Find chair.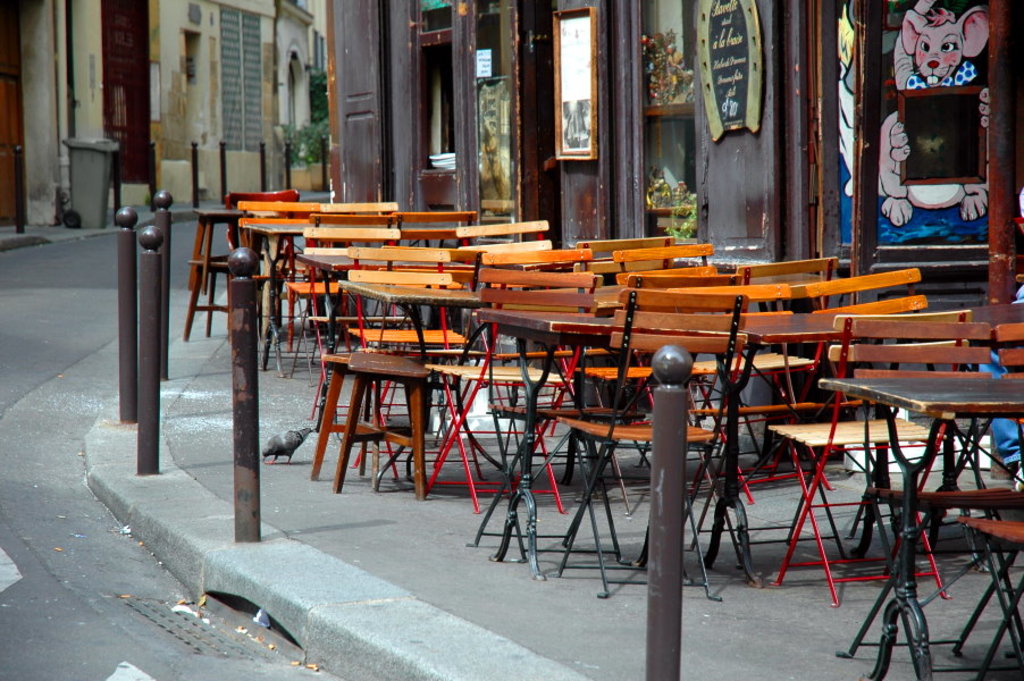
pyautogui.locateOnScreen(560, 292, 742, 596).
